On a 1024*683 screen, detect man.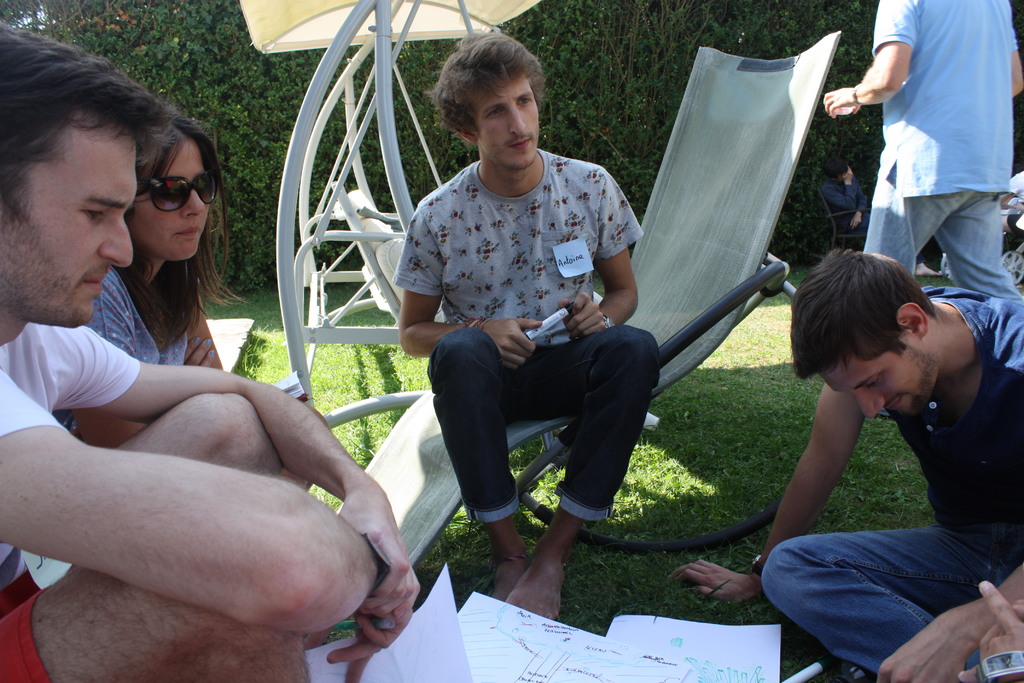
[833, 13, 1010, 343].
